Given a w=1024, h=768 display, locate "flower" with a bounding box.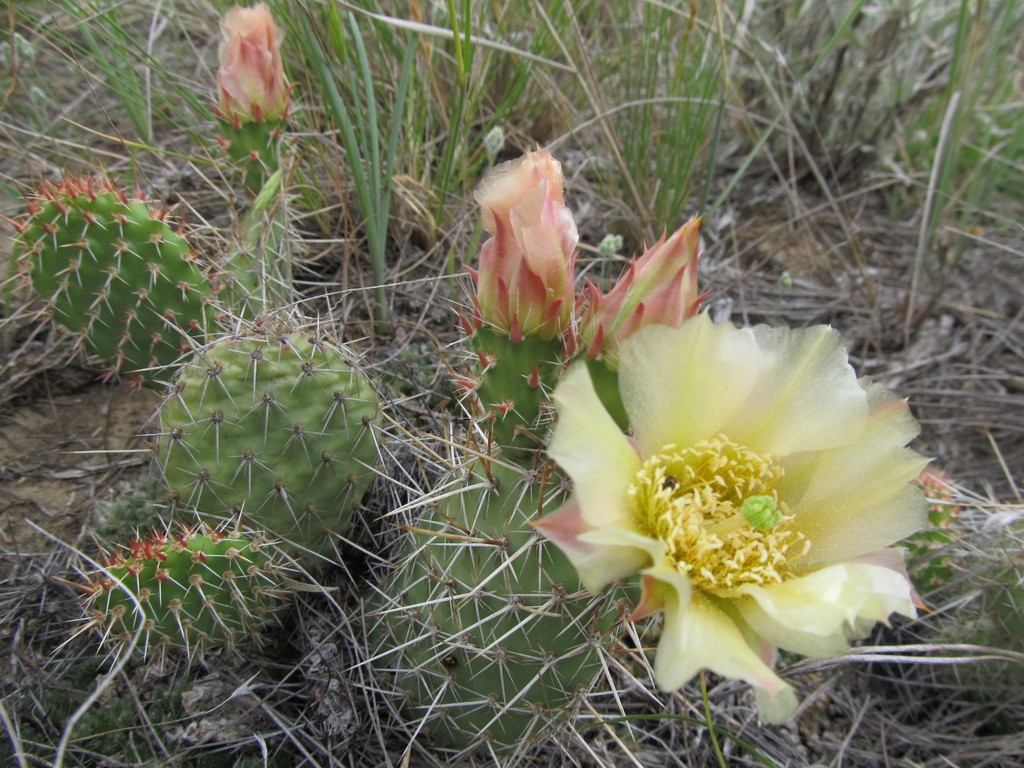
Located: (471,146,589,375).
